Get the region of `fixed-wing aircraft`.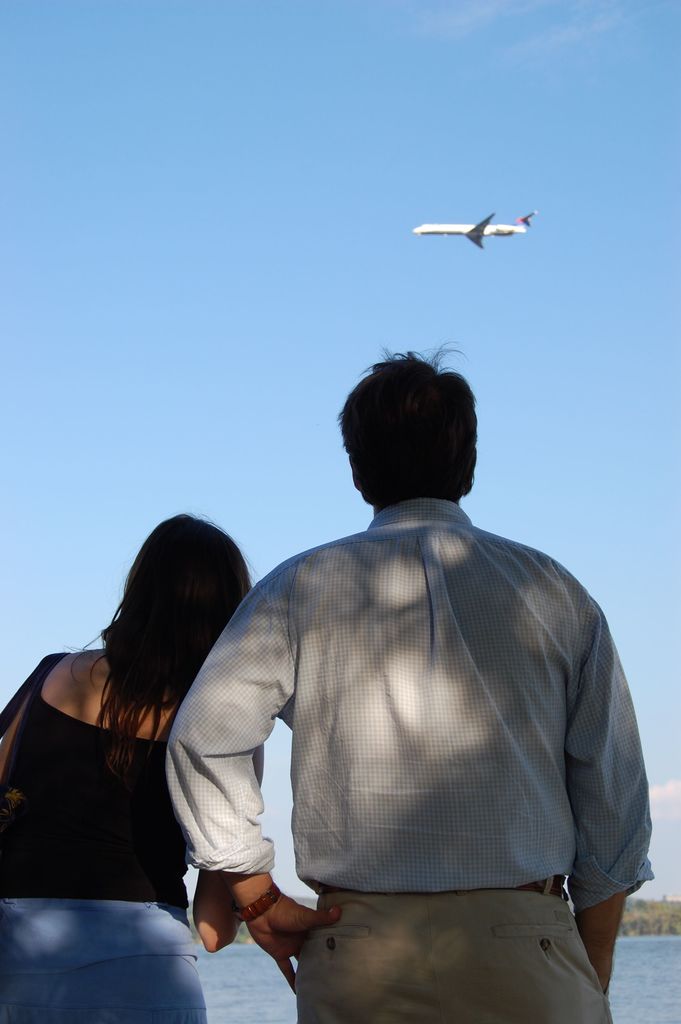
401, 207, 545, 249.
